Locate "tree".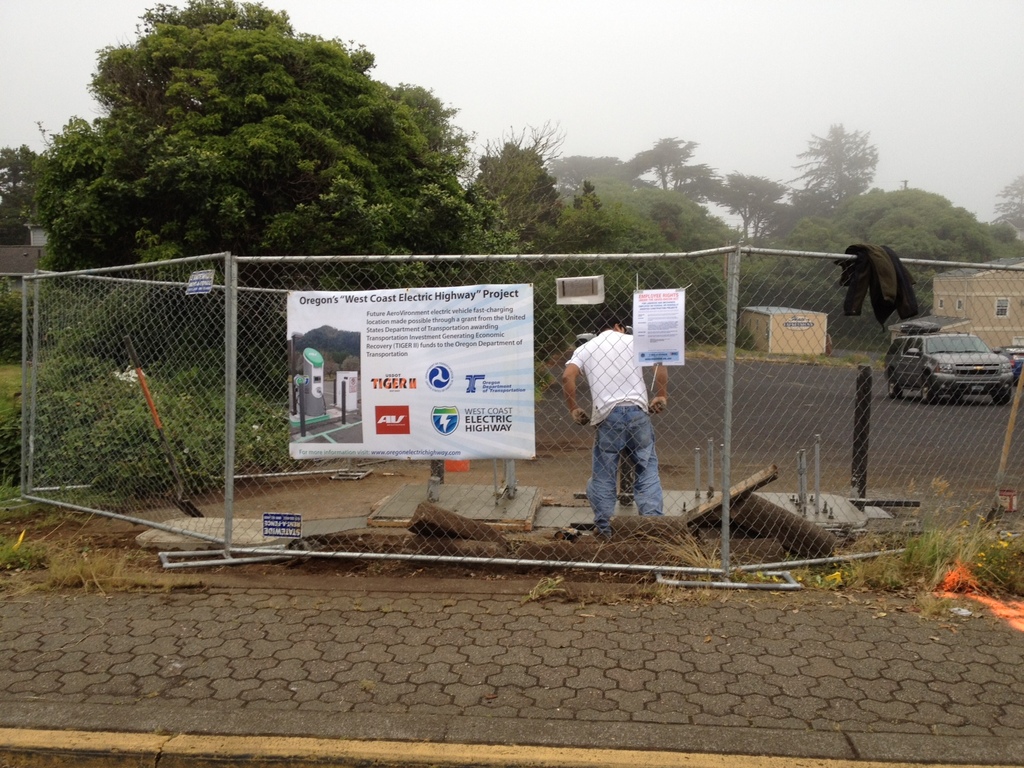
Bounding box: x1=20, y1=0, x2=501, y2=383.
